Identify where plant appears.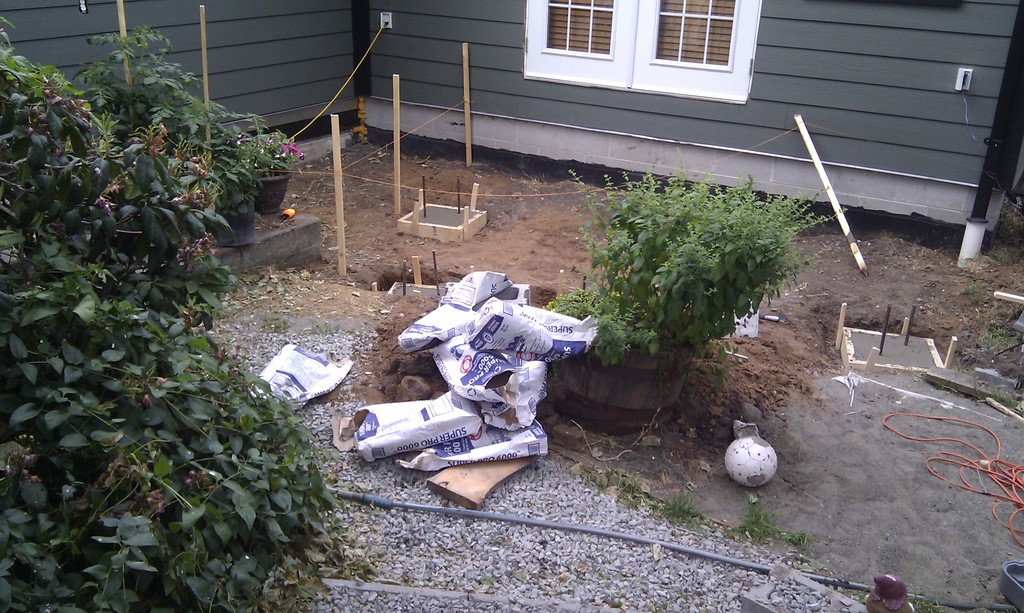
Appears at left=540, top=285, right=665, bottom=369.
